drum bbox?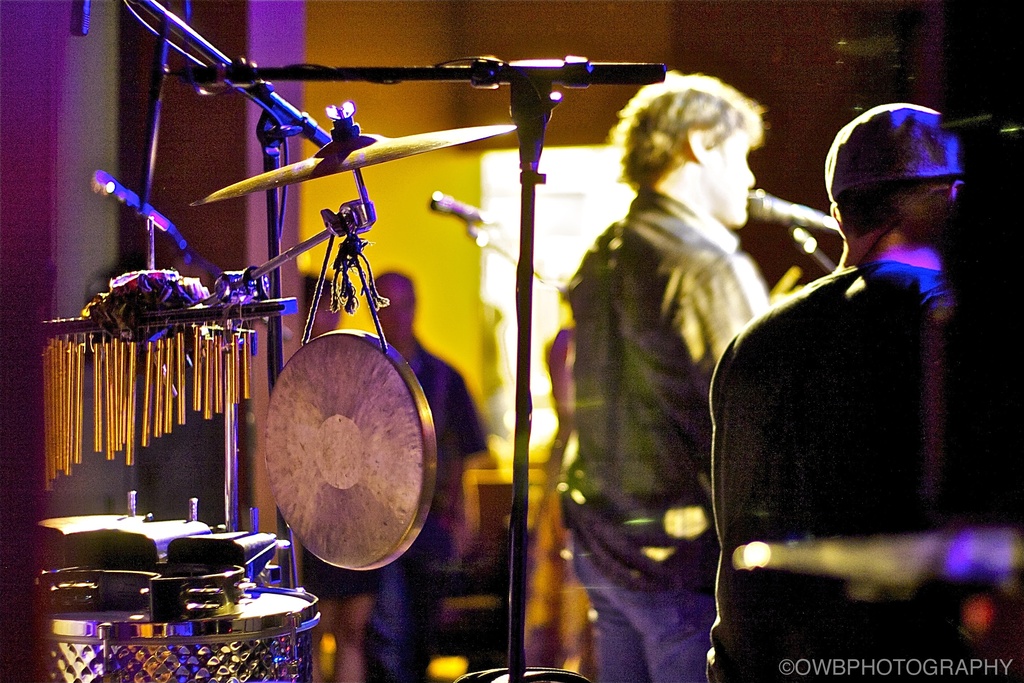
rect(36, 583, 321, 682)
